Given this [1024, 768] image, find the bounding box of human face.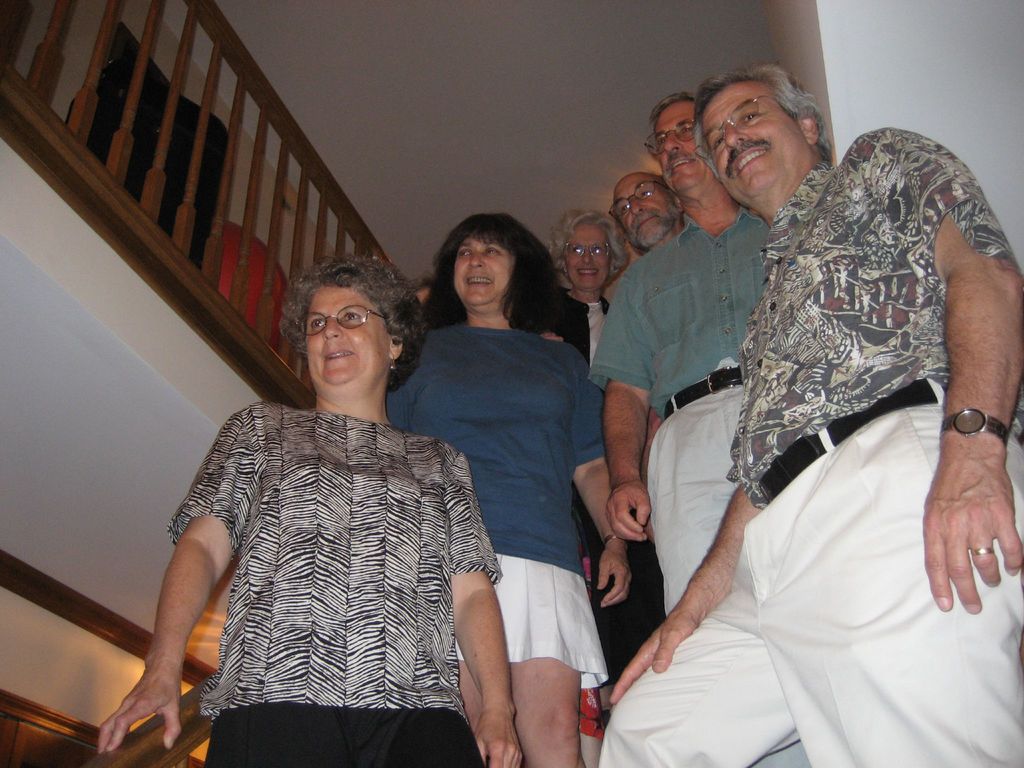
(305,287,388,396).
